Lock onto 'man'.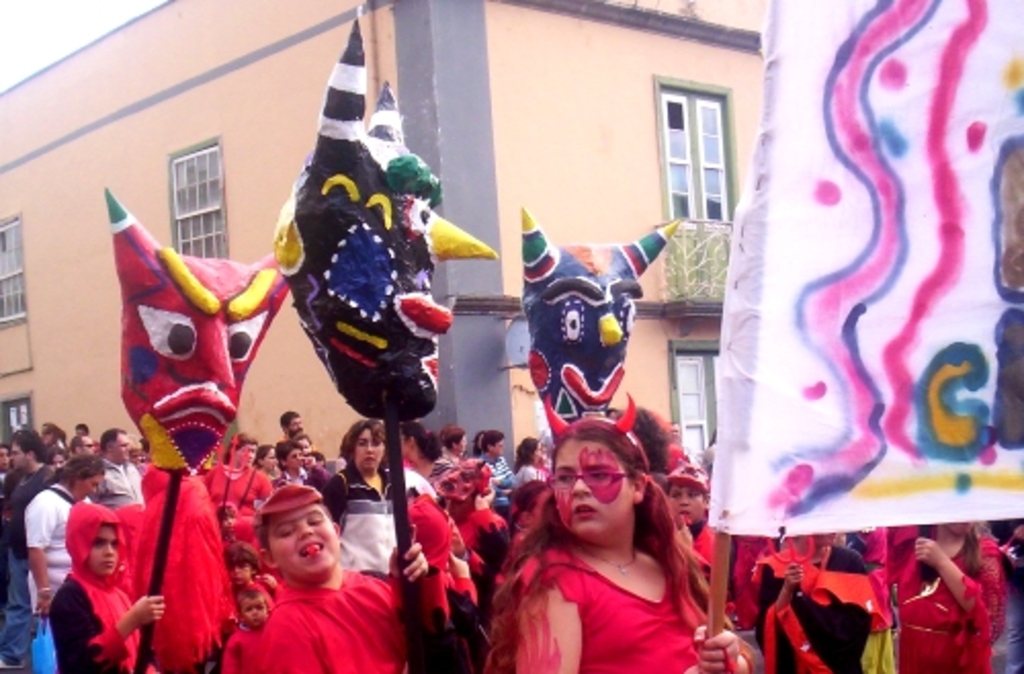
Locked: Rect(94, 426, 143, 506).
